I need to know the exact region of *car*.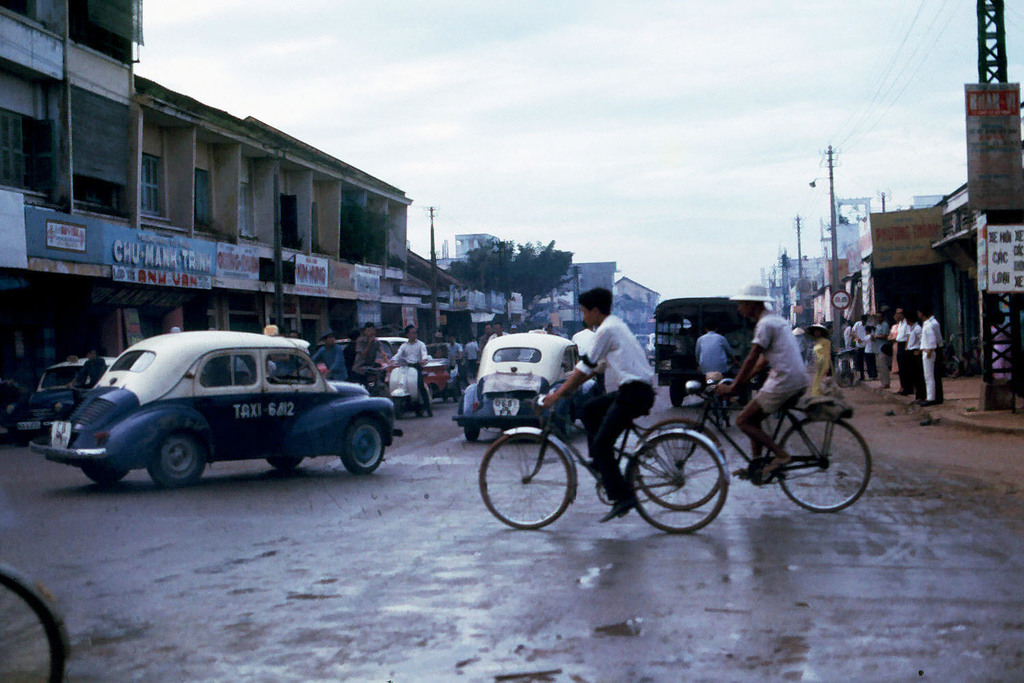
Region: bbox=(22, 313, 400, 499).
